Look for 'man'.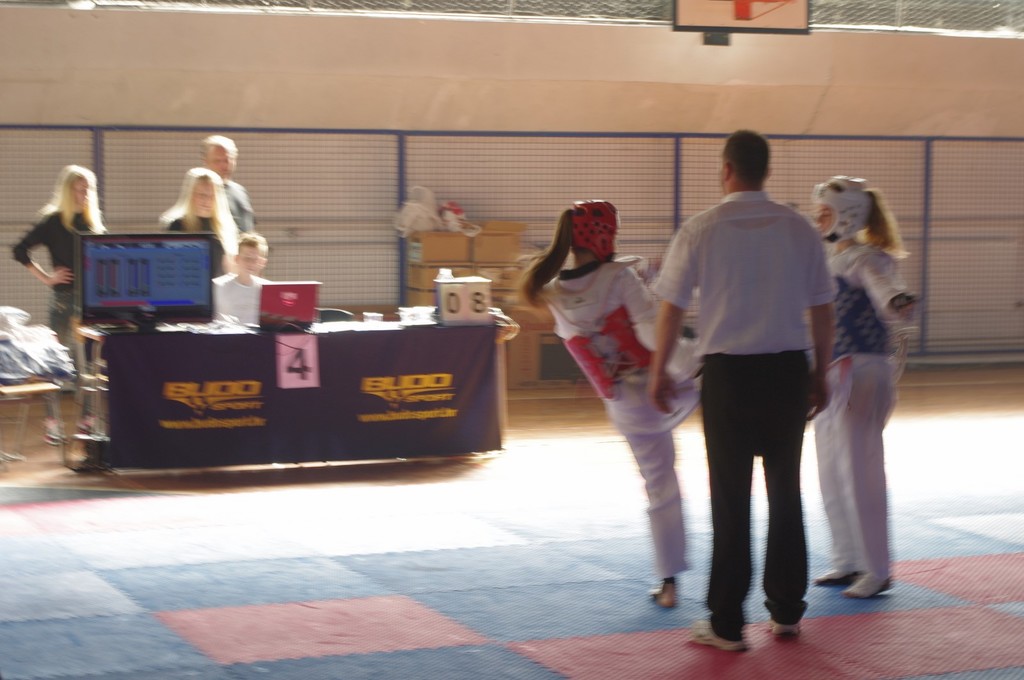
Found: box(642, 129, 833, 649).
